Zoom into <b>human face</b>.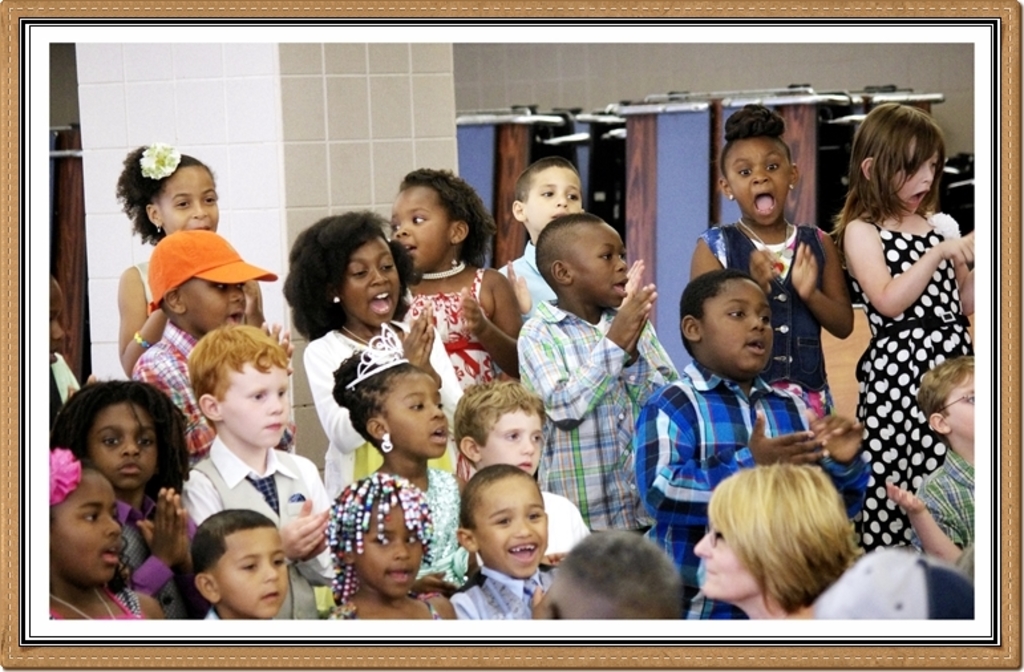
Zoom target: pyautogui.locateOnScreen(527, 159, 583, 228).
